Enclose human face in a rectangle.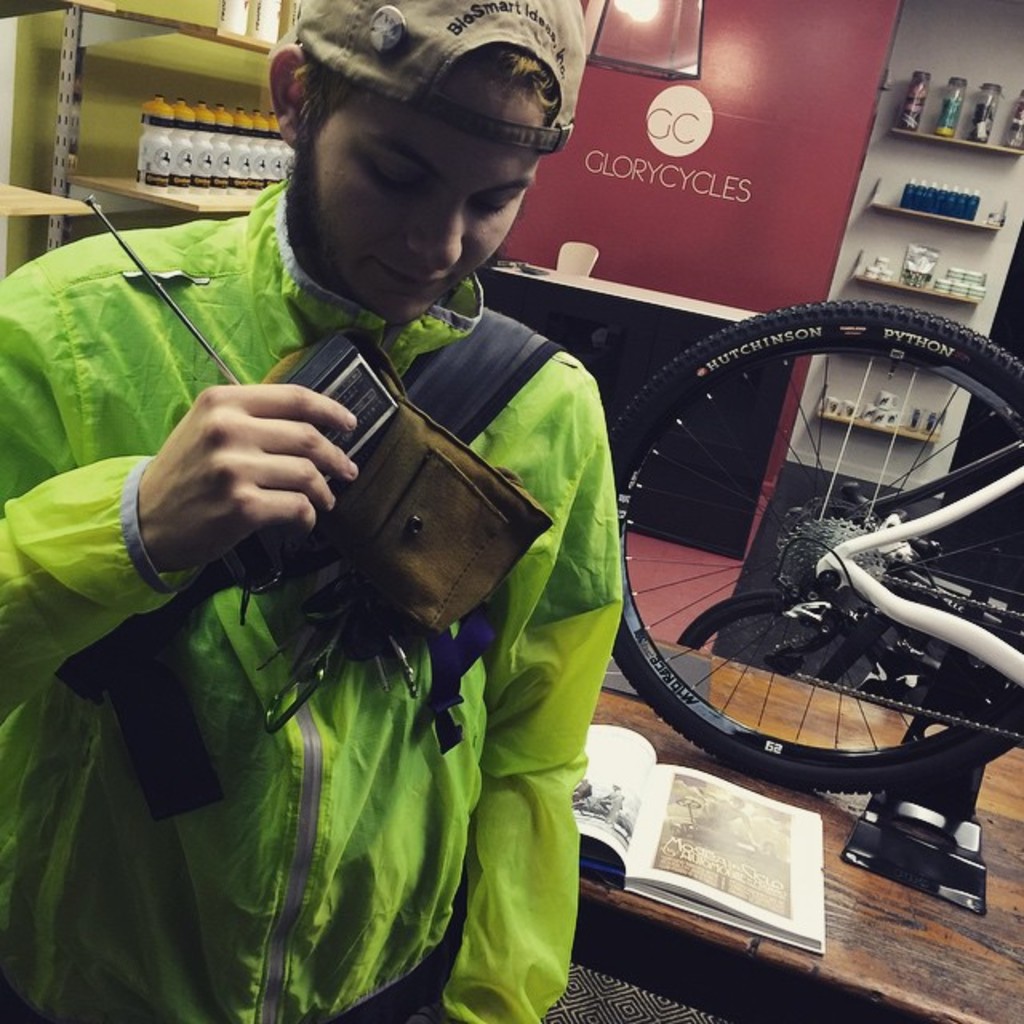
box=[315, 66, 539, 323].
